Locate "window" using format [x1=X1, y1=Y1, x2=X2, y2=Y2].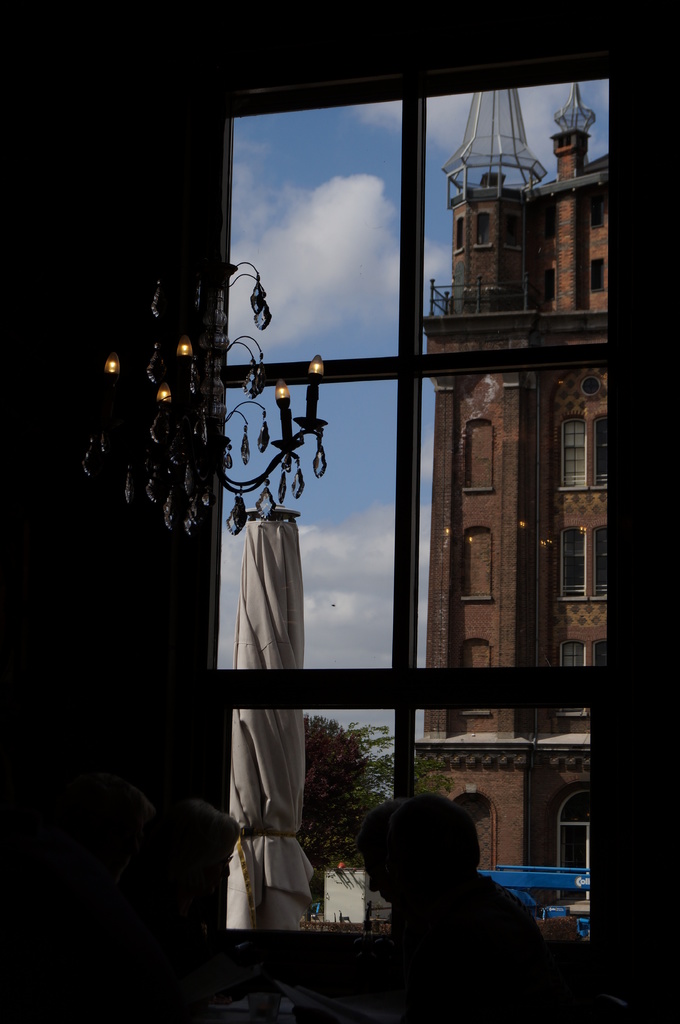
[x1=557, y1=636, x2=589, y2=721].
